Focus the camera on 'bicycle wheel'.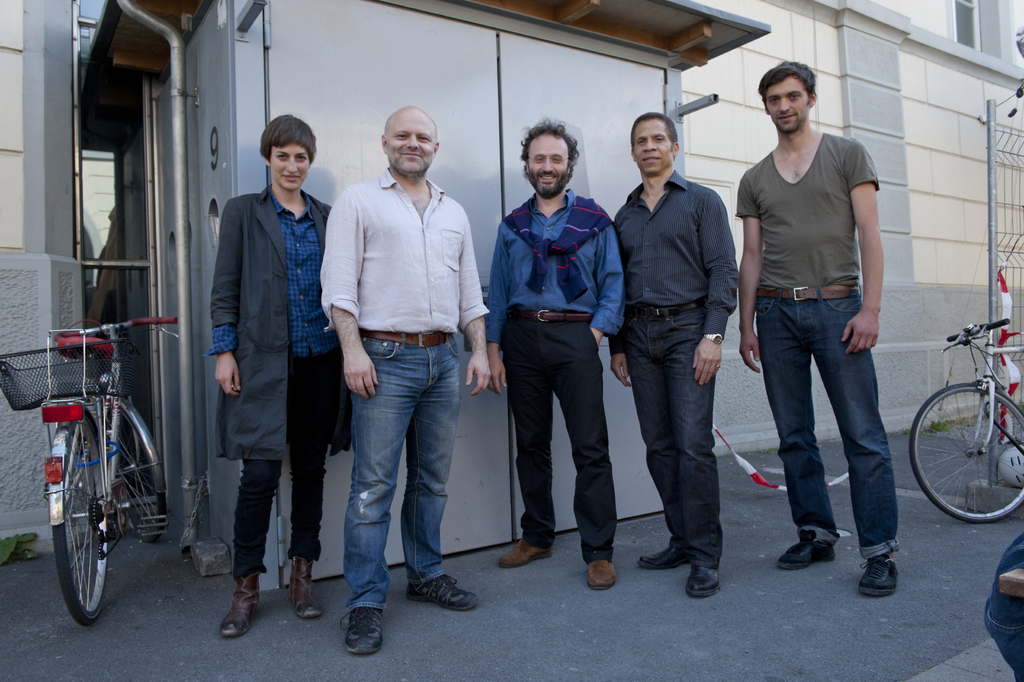
Focus region: crop(910, 383, 1023, 524).
